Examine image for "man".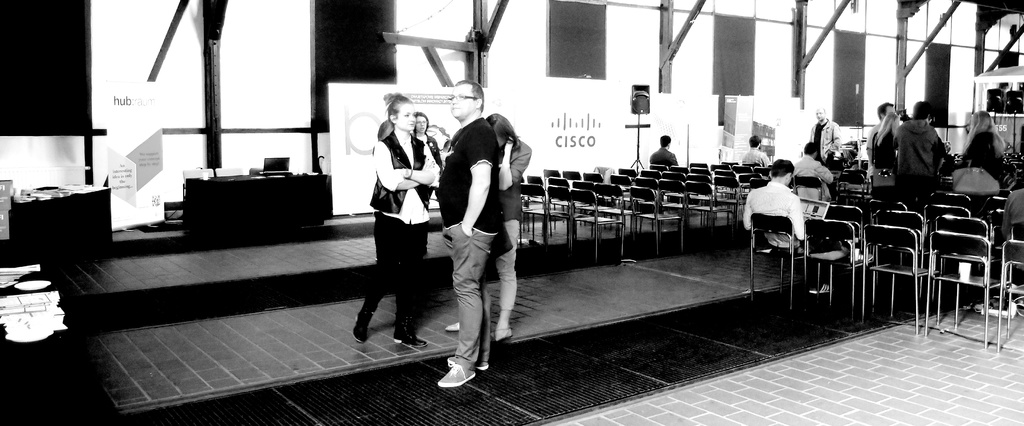
Examination result: pyautogui.locateOnScreen(790, 142, 836, 205).
